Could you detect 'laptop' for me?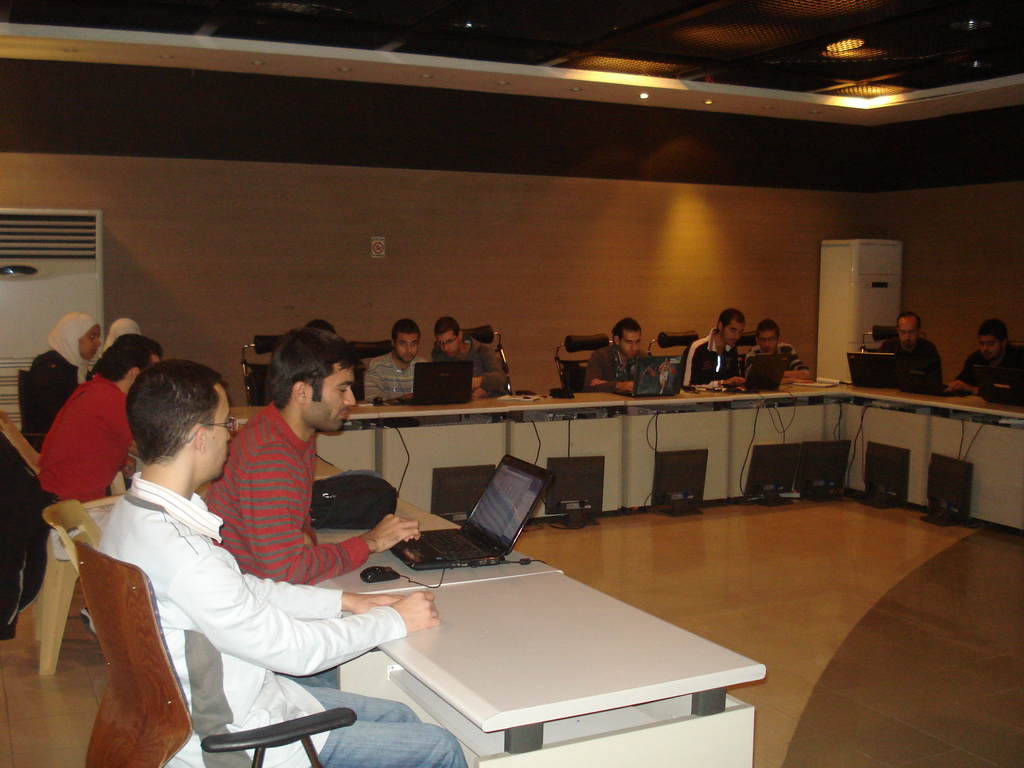
Detection result: bbox(388, 452, 556, 568).
